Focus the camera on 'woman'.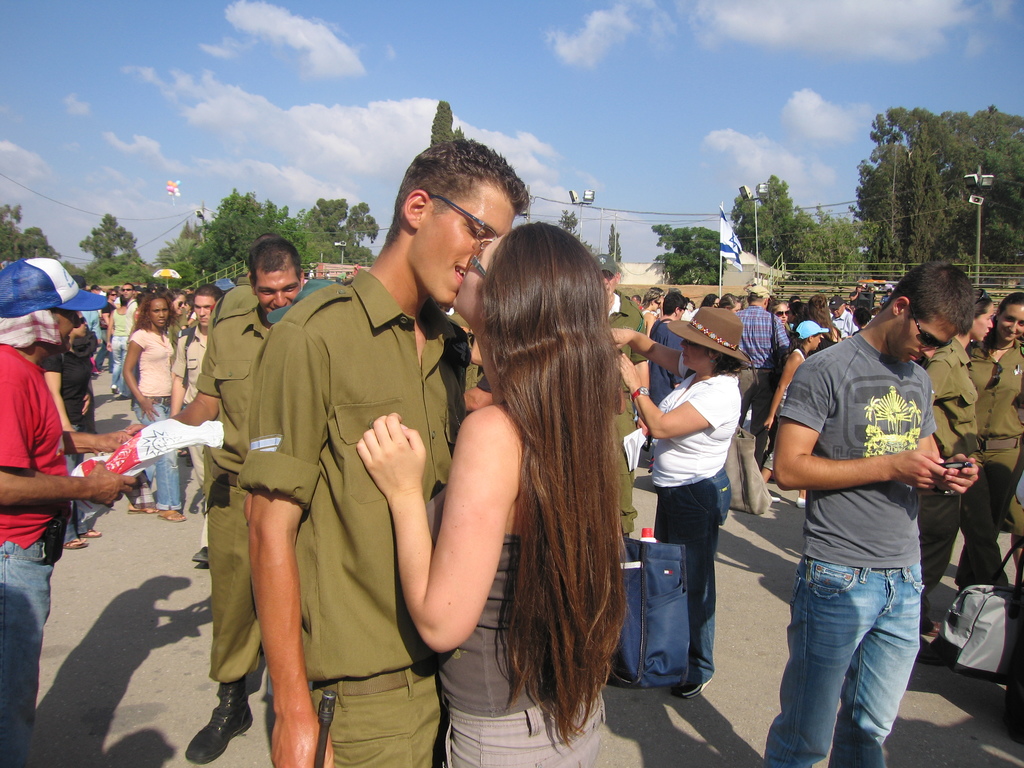
Focus region: bbox=[608, 305, 754, 698].
